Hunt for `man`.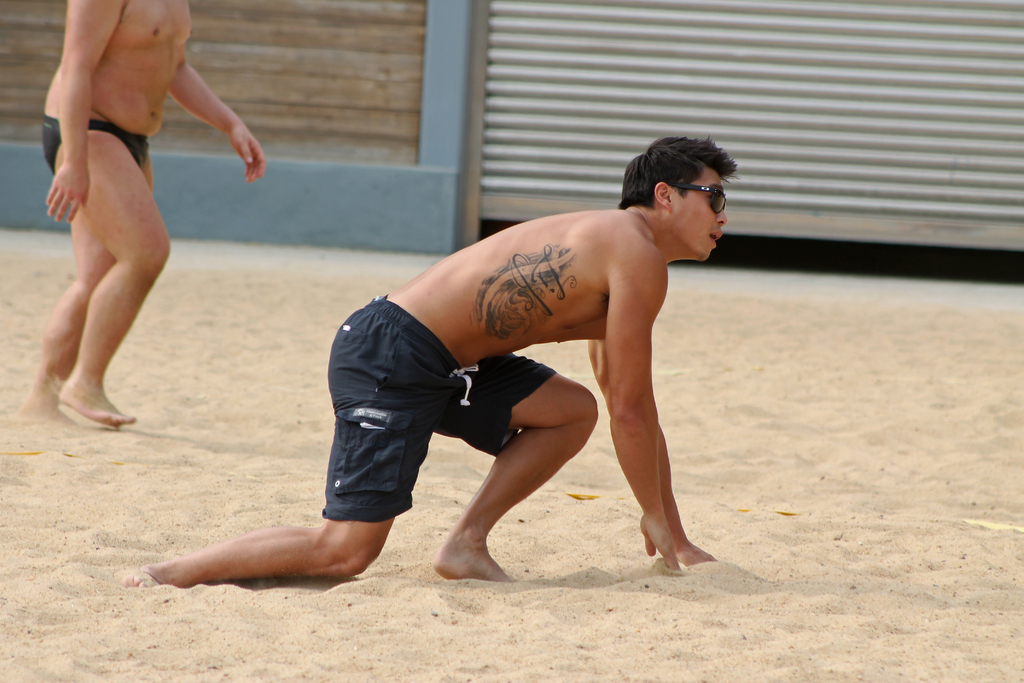
Hunted down at <region>120, 136, 741, 607</region>.
